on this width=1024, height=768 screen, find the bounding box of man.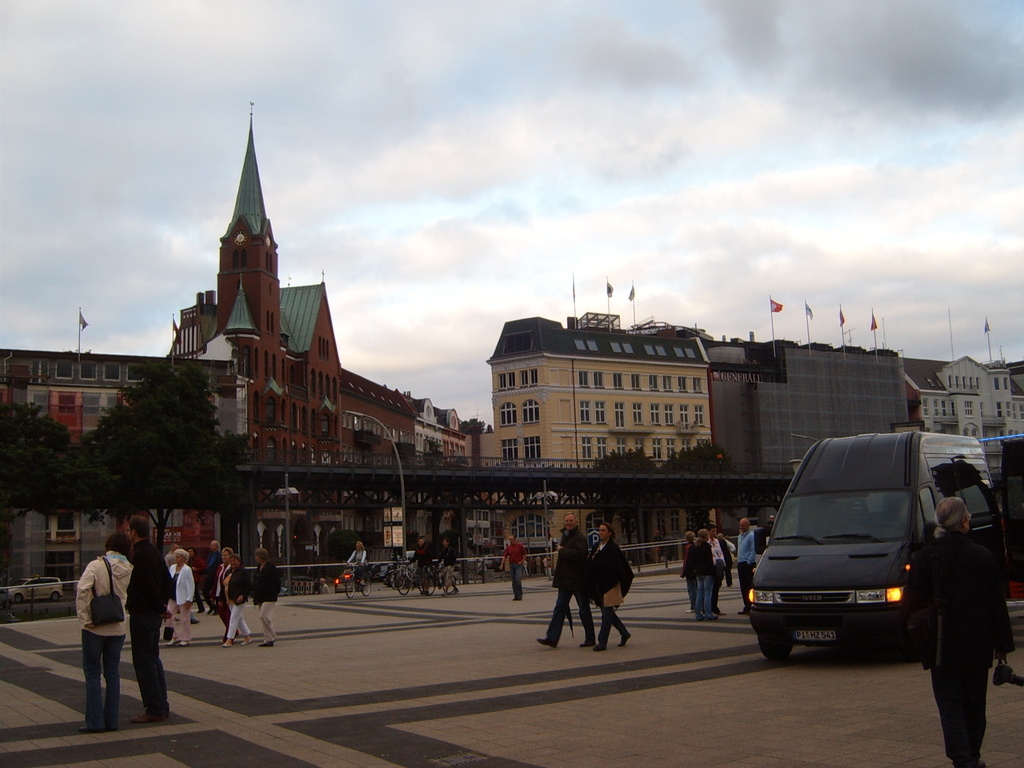
Bounding box: (533,511,597,651).
